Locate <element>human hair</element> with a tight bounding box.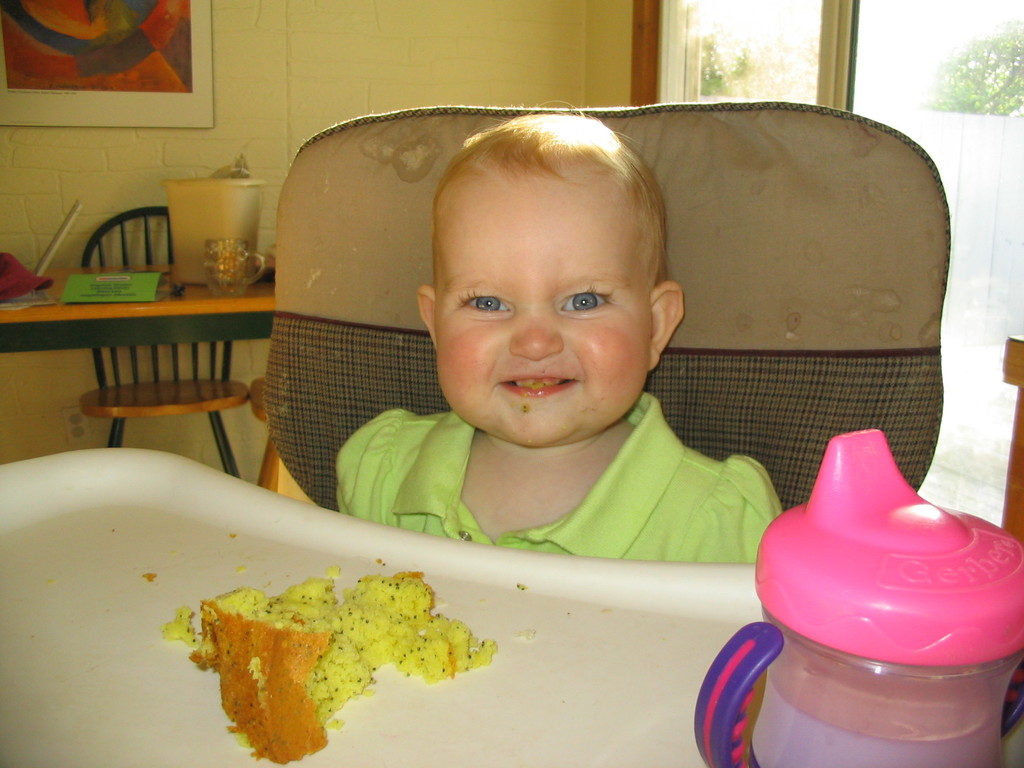
434, 125, 662, 287.
